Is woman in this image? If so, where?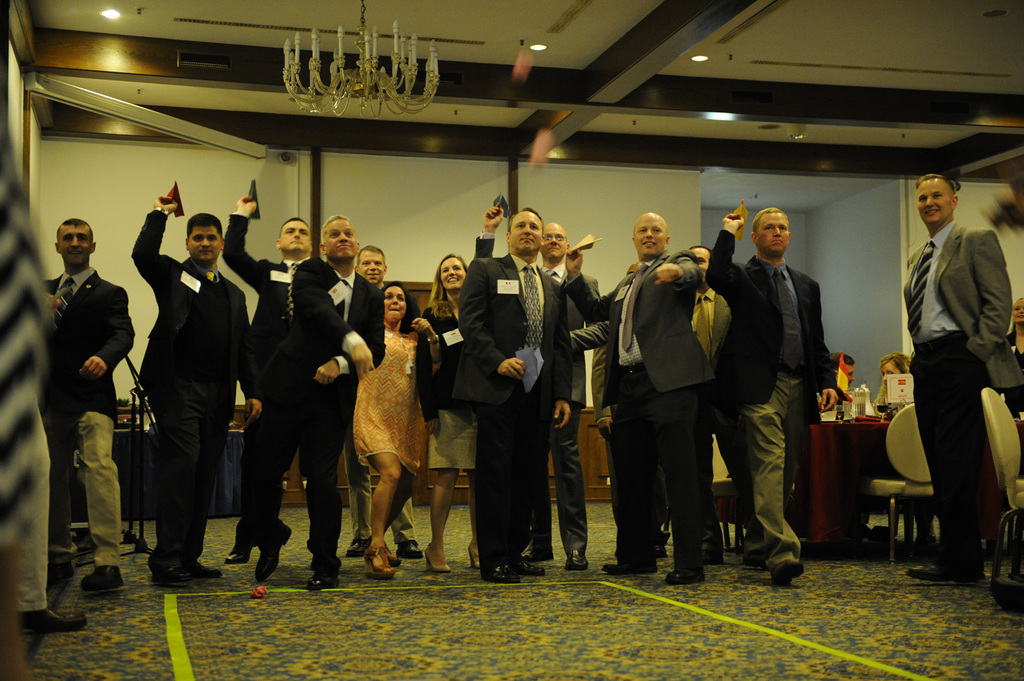
Yes, at {"left": 417, "top": 250, "right": 479, "bottom": 576}.
